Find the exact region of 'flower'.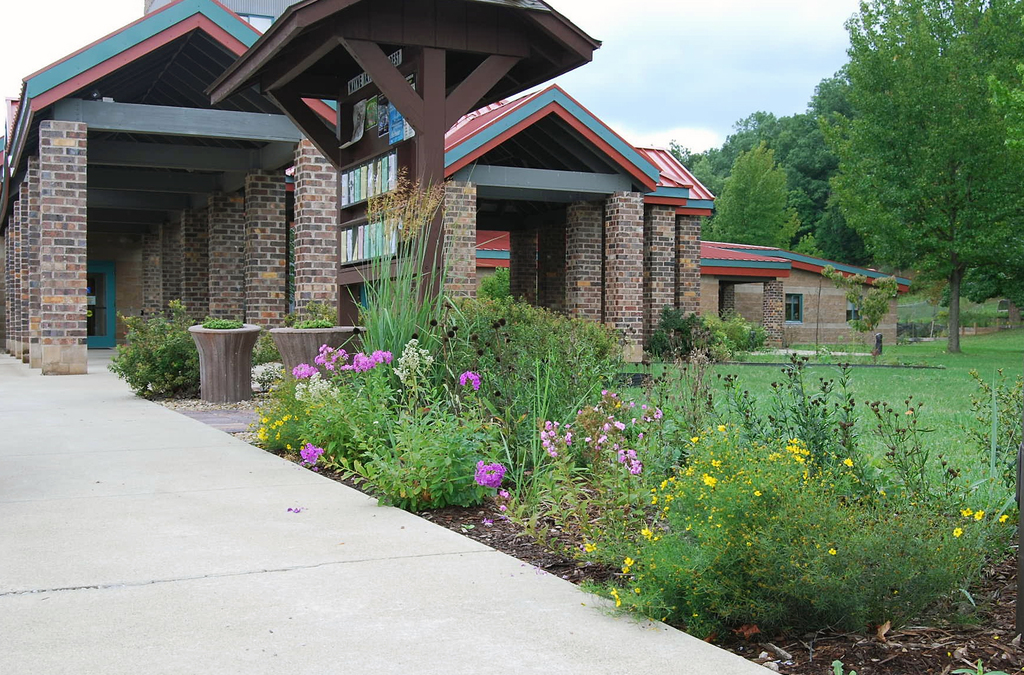
Exact region: 961 505 974 521.
